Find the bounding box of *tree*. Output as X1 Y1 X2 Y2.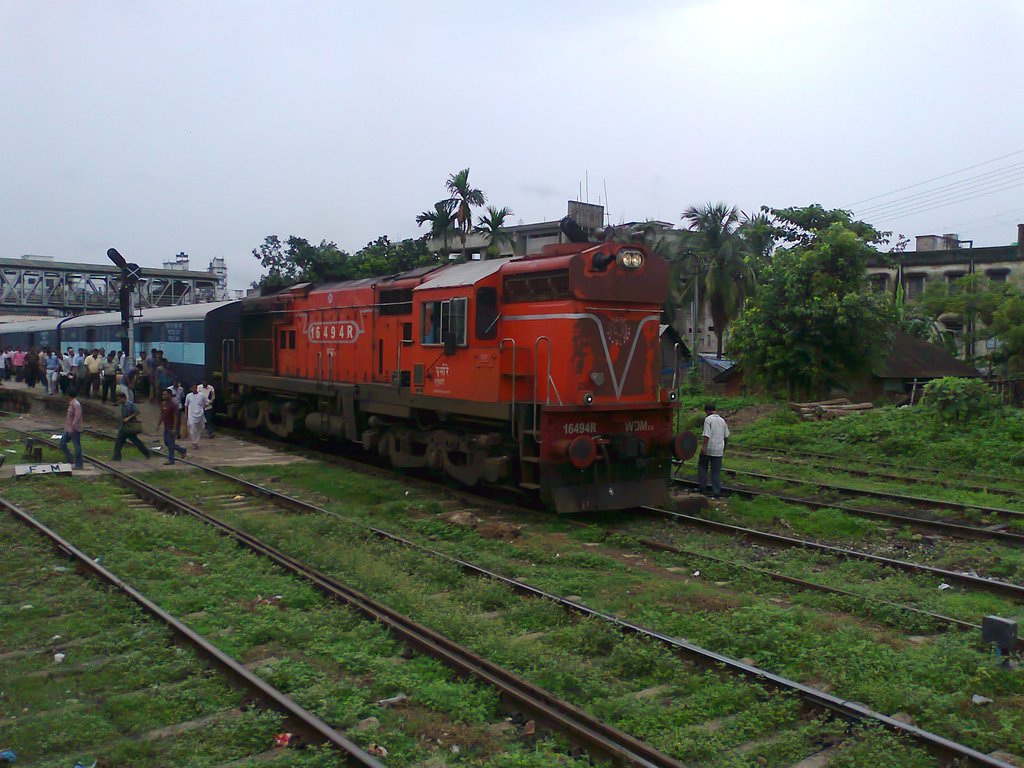
278 228 447 289.
